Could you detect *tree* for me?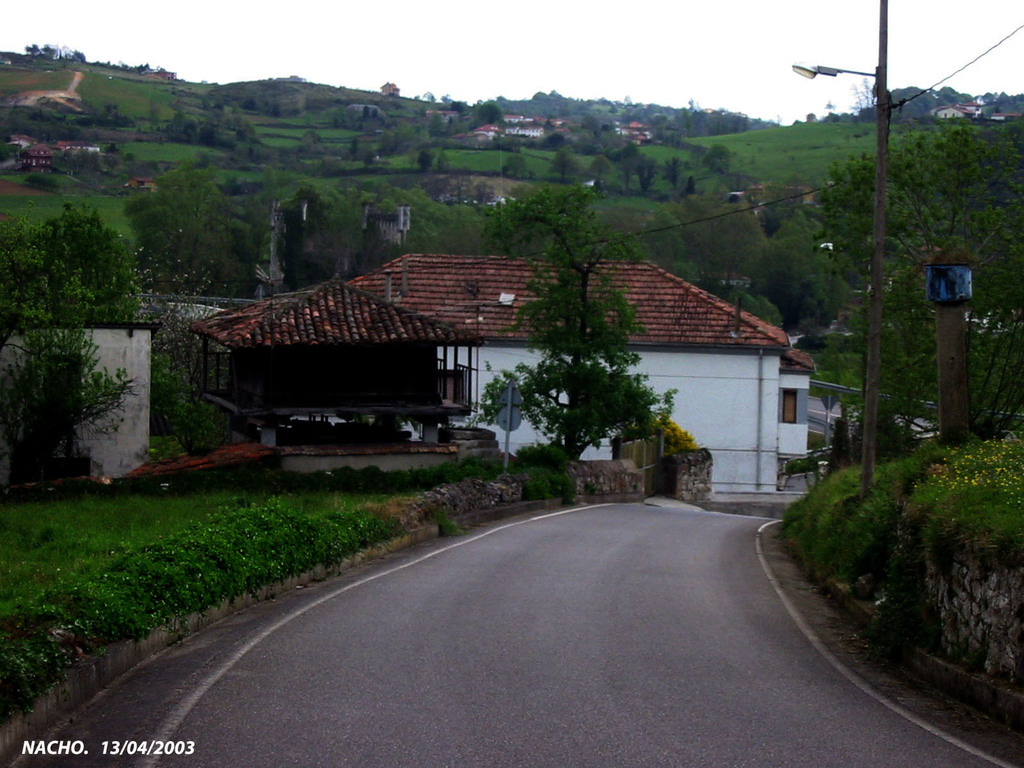
Detection result: select_region(959, 278, 1022, 433).
